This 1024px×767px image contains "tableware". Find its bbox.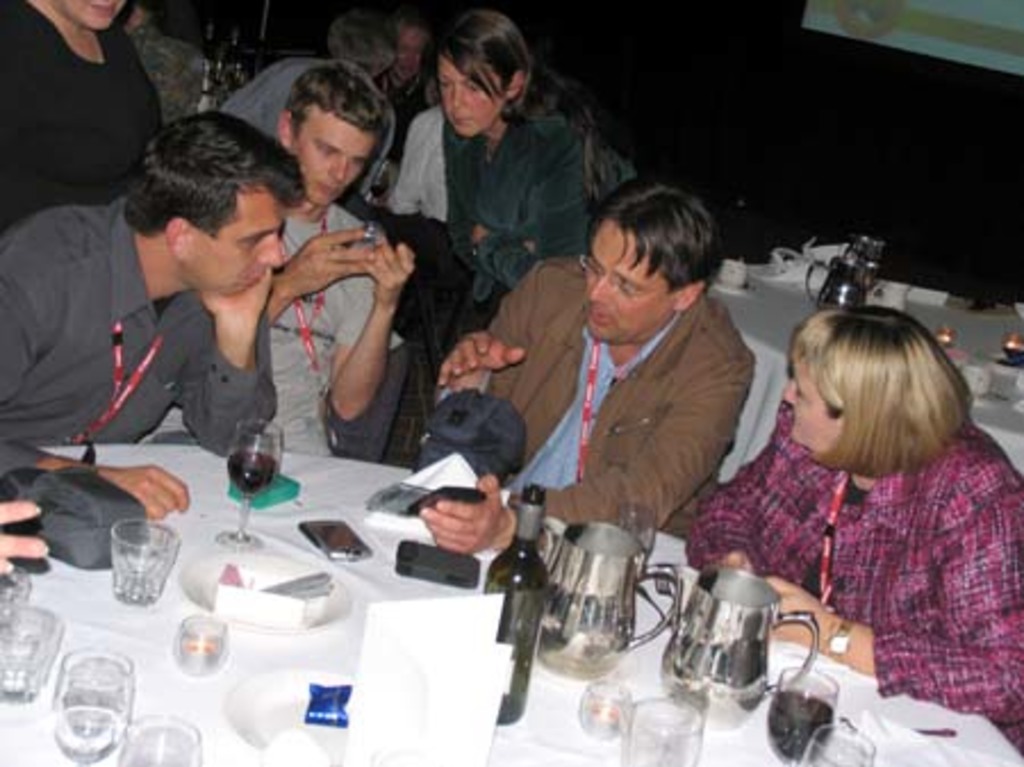
{"left": 114, "top": 715, "right": 207, "bottom": 765}.
